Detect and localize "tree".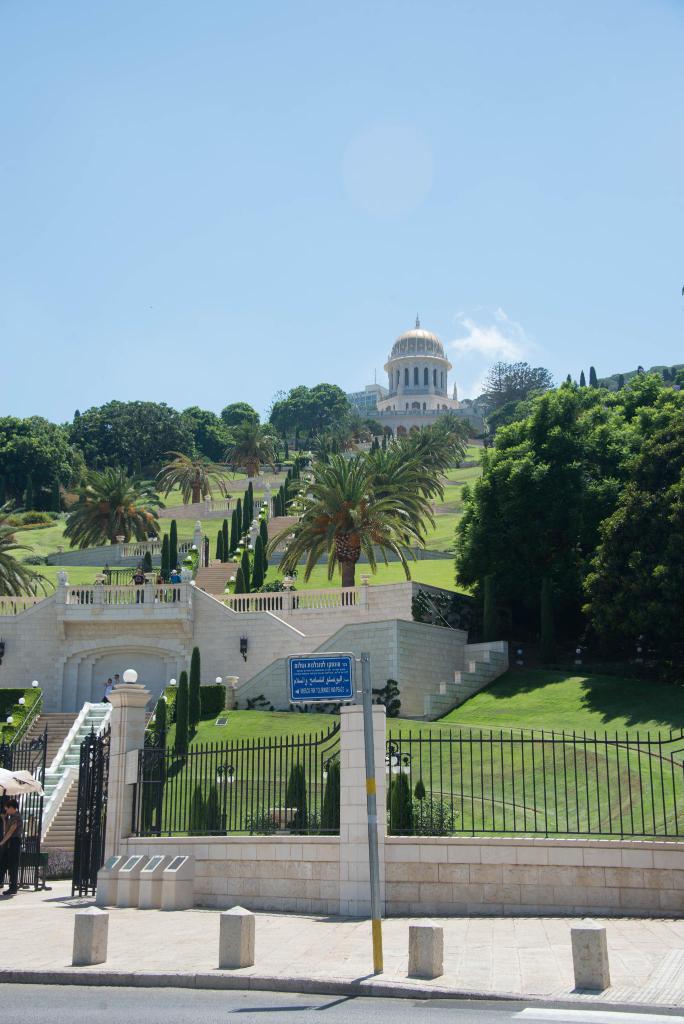
Localized at detection(314, 762, 340, 835).
